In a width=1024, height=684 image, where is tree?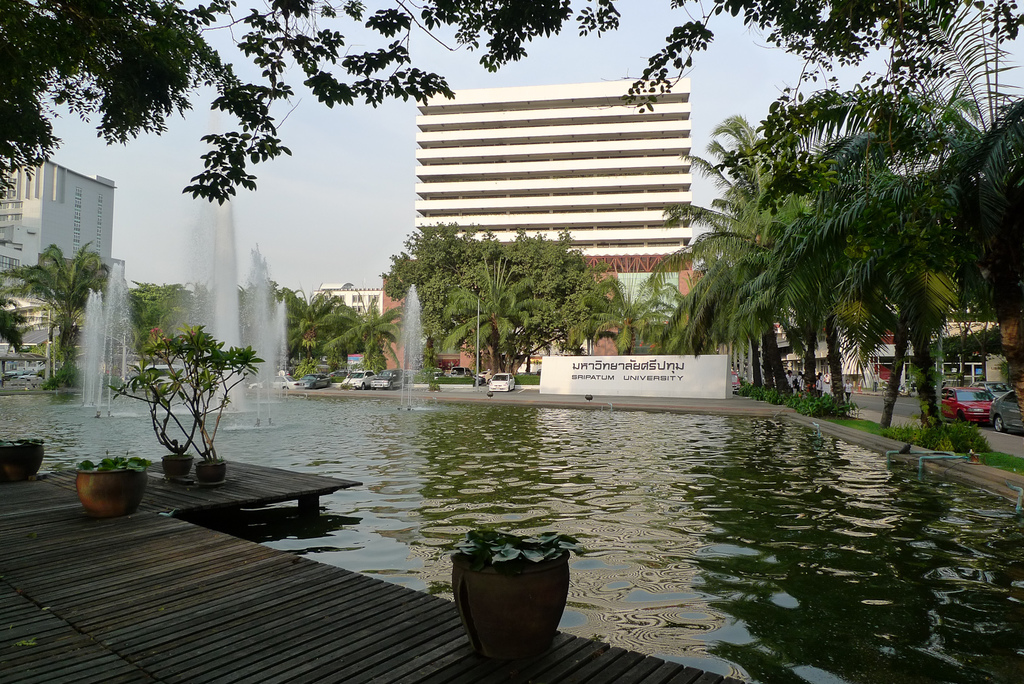
375/217/590/401.
